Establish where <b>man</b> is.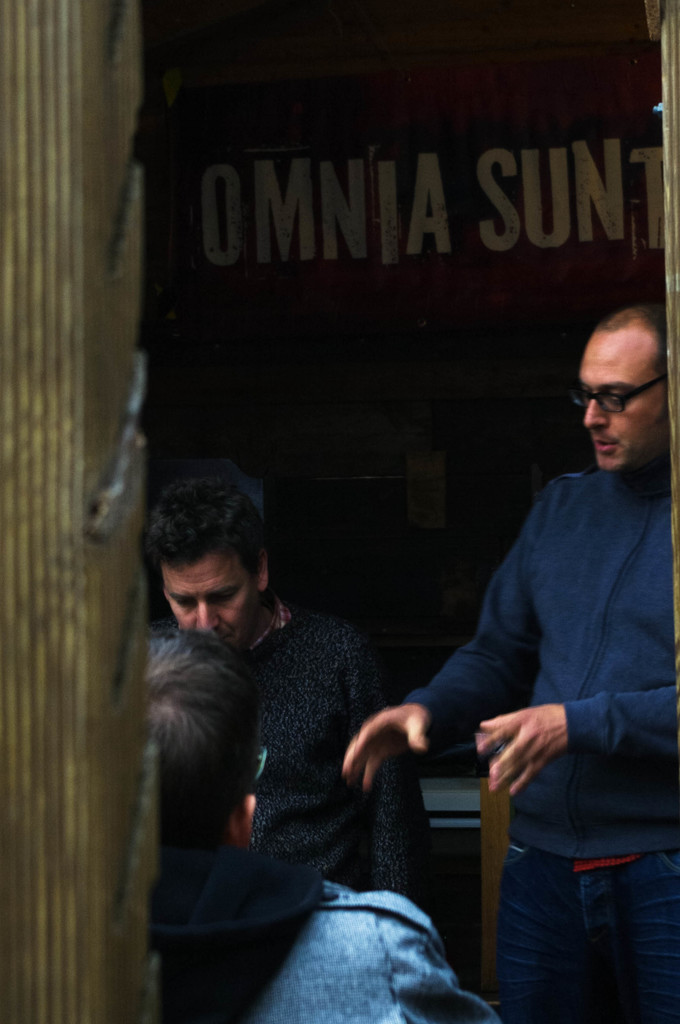
Established at box=[336, 305, 679, 1023].
